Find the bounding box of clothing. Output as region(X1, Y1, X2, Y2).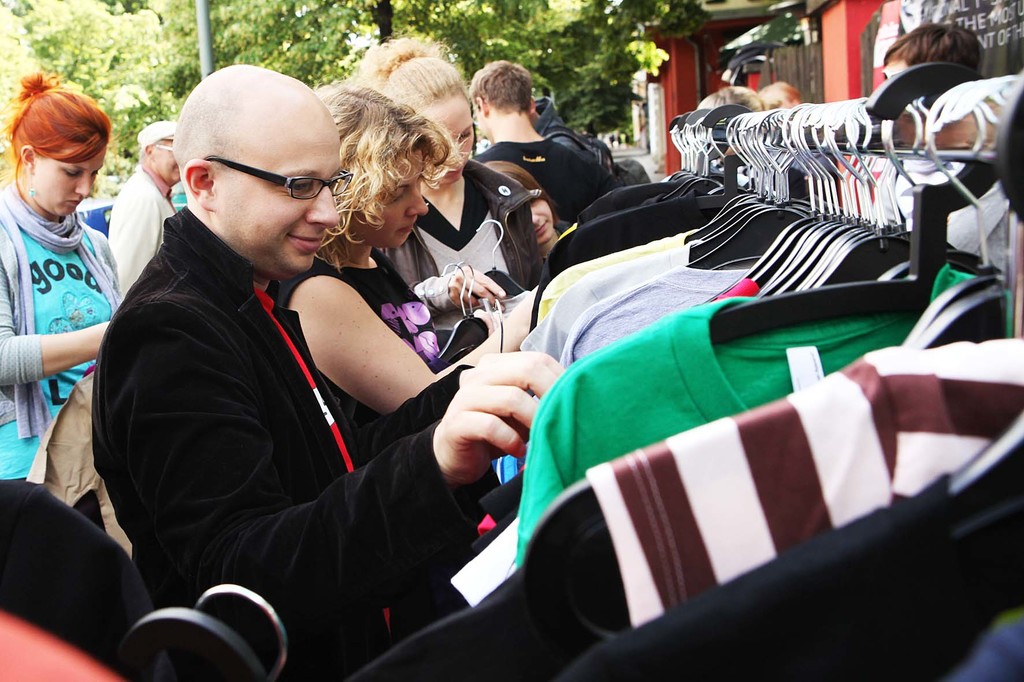
region(513, 263, 1012, 571).
